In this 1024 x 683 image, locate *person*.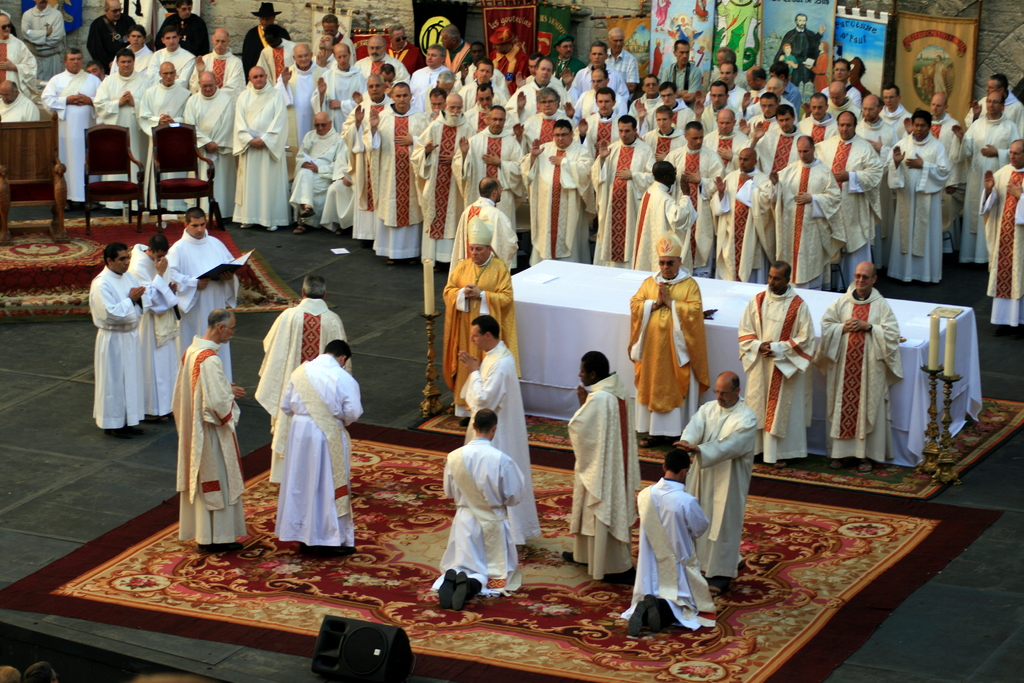
Bounding box: x1=779, y1=41, x2=796, y2=76.
